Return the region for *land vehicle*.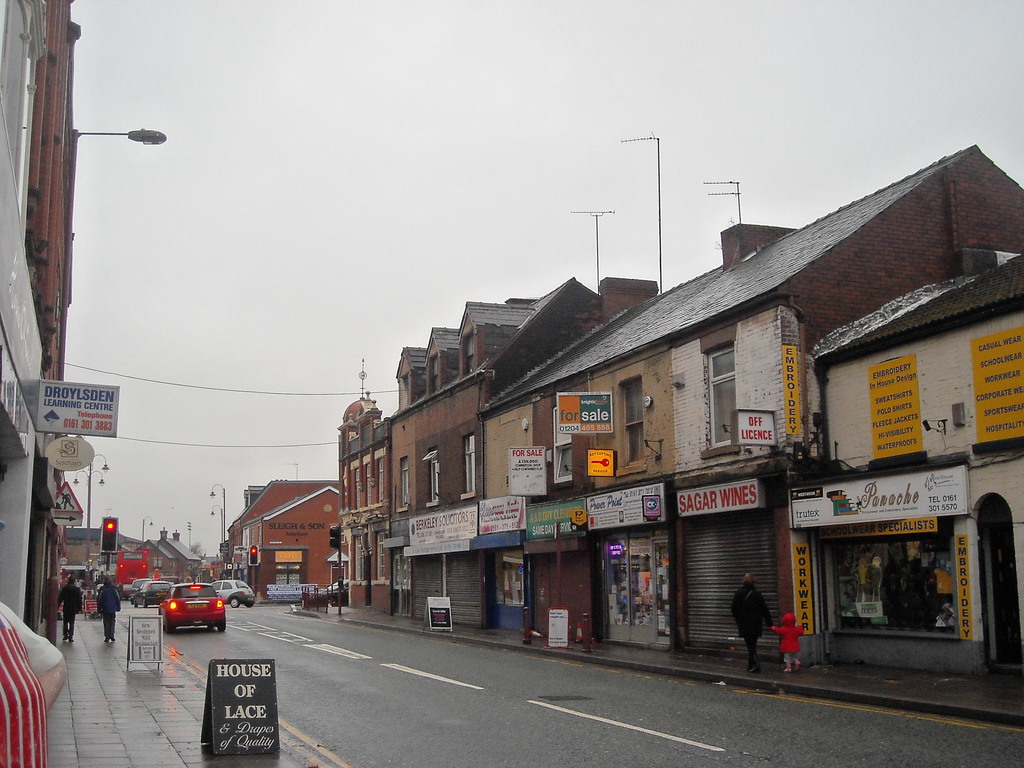
box=[162, 582, 225, 628].
